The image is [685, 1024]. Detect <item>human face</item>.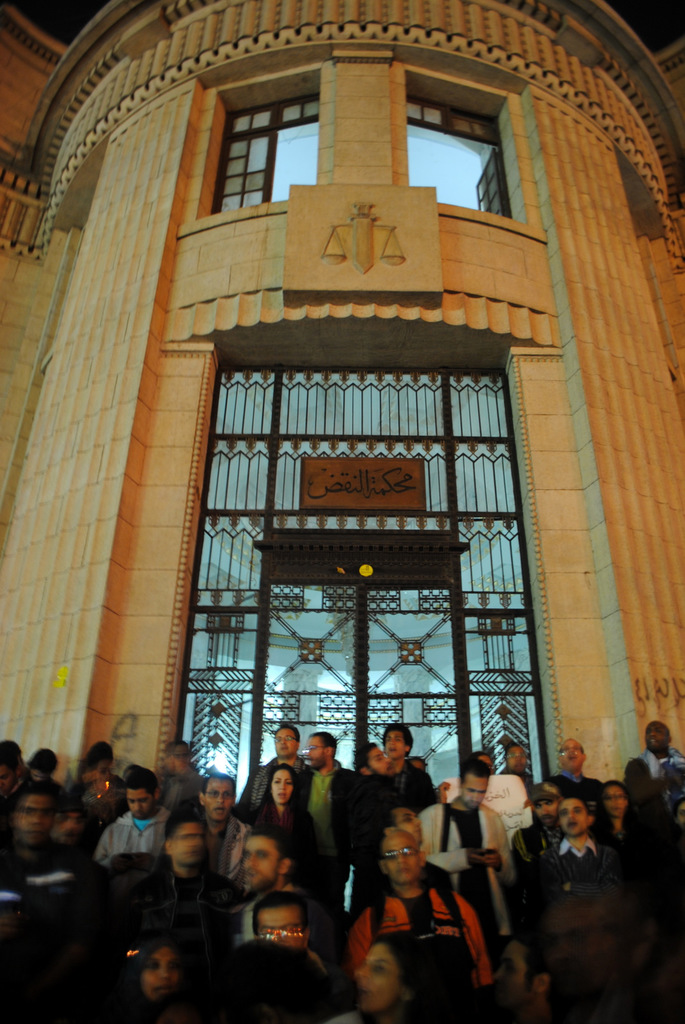
Detection: bbox=[505, 746, 526, 774].
